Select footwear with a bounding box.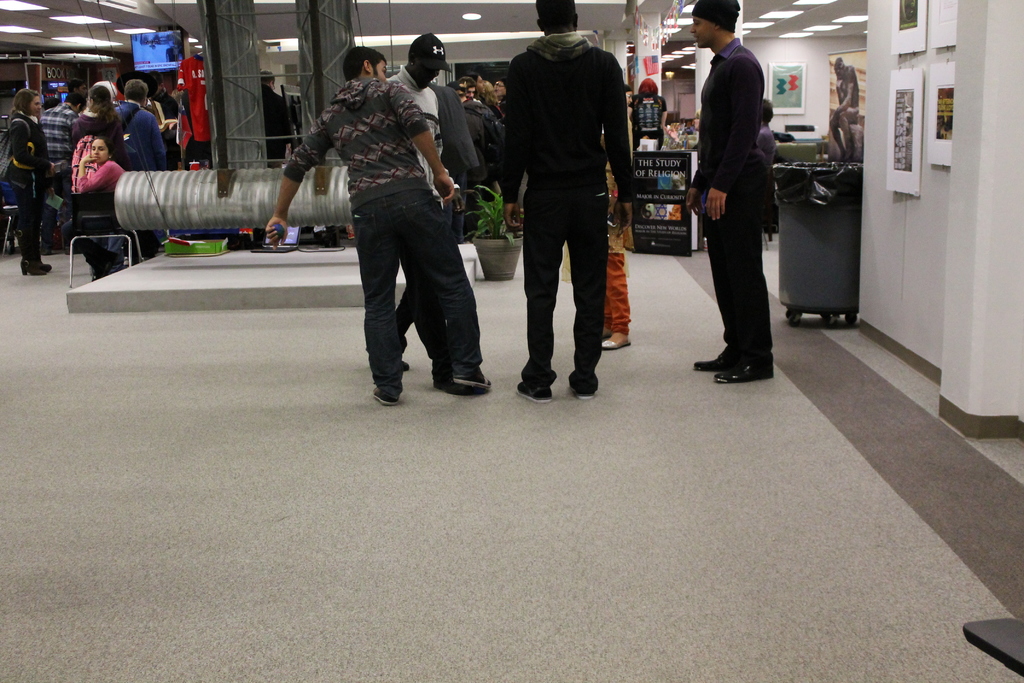
bbox(572, 380, 598, 399).
